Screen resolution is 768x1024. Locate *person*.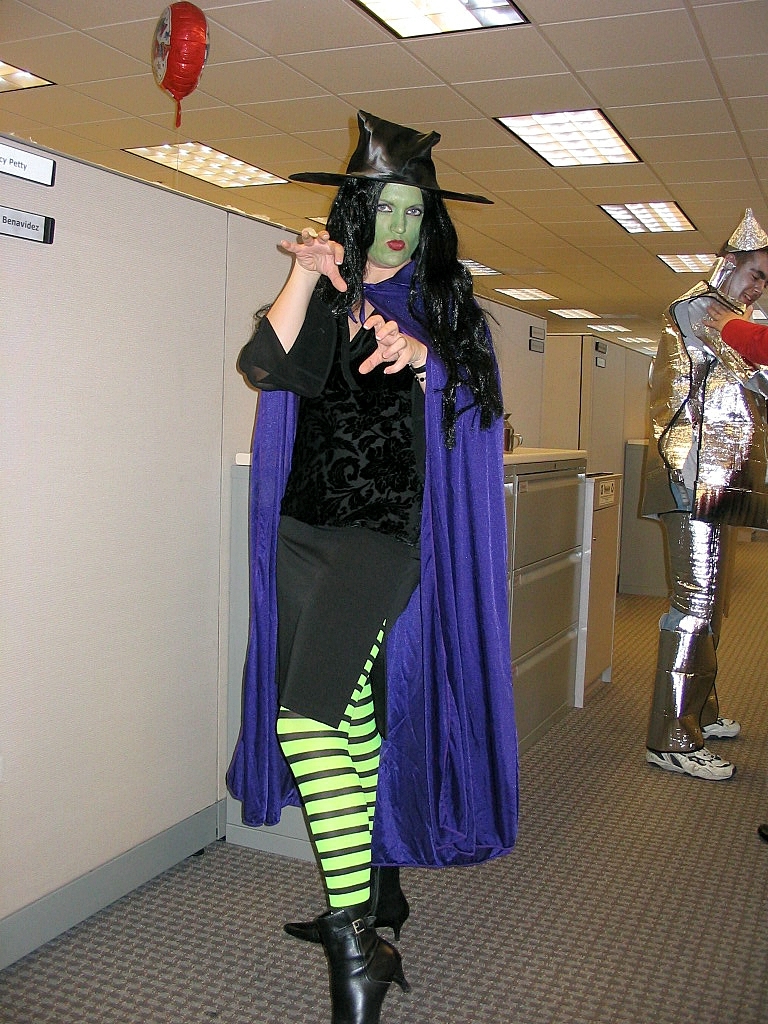
231 135 471 1023.
